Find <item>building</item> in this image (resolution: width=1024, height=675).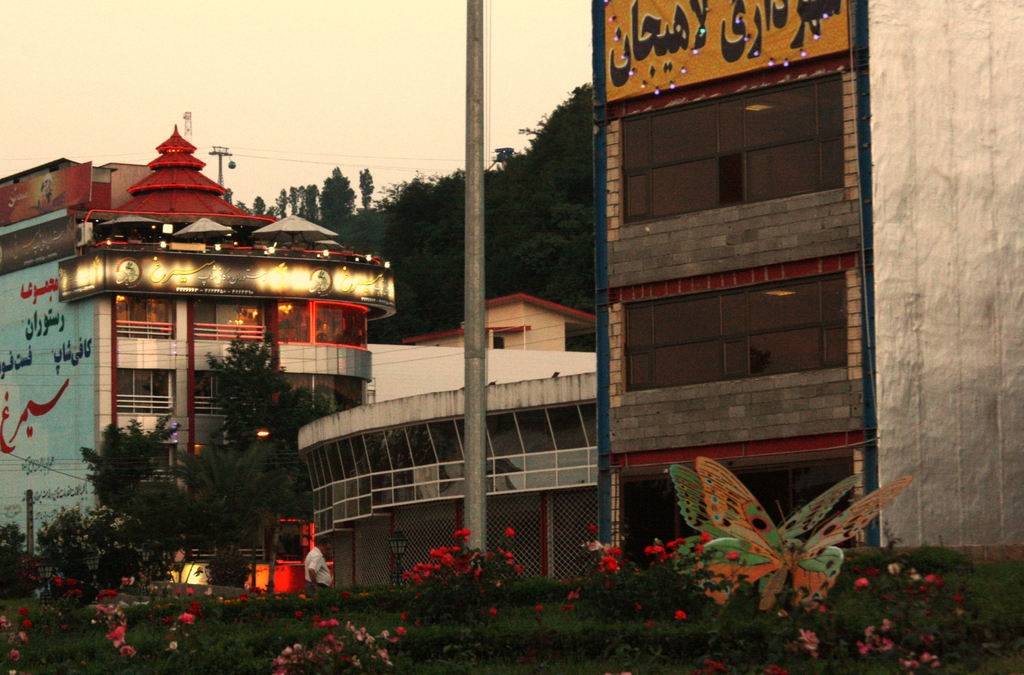
[left=366, top=293, right=596, bottom=403].
